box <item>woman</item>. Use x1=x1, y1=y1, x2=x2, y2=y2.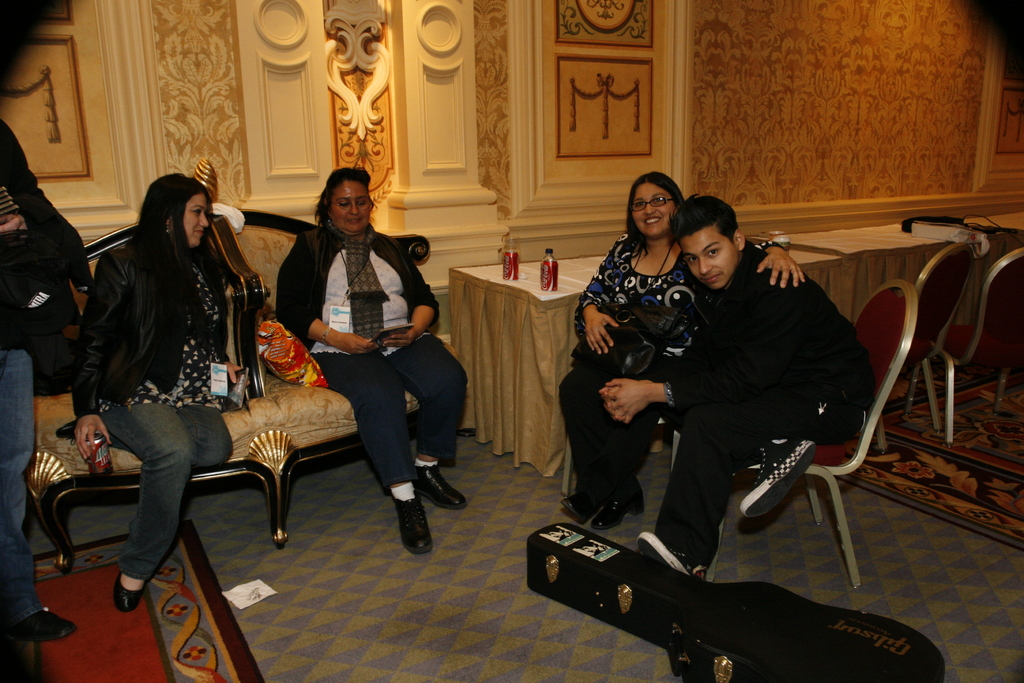
x1=555, y1=165, x2=805, y2=536.
